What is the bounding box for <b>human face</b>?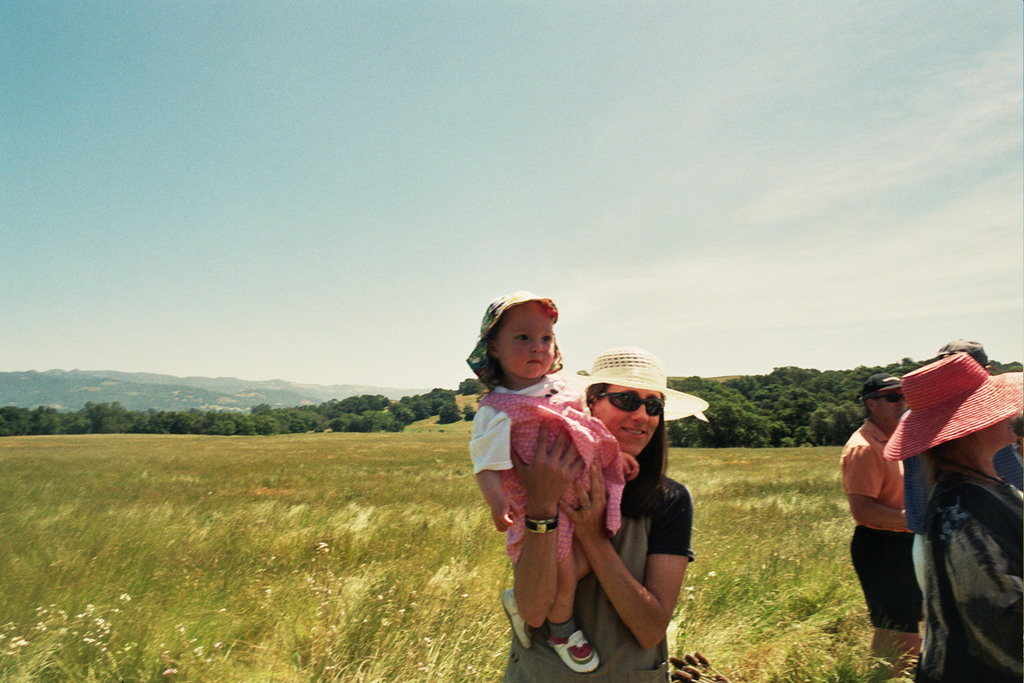
871/392/905/436.
